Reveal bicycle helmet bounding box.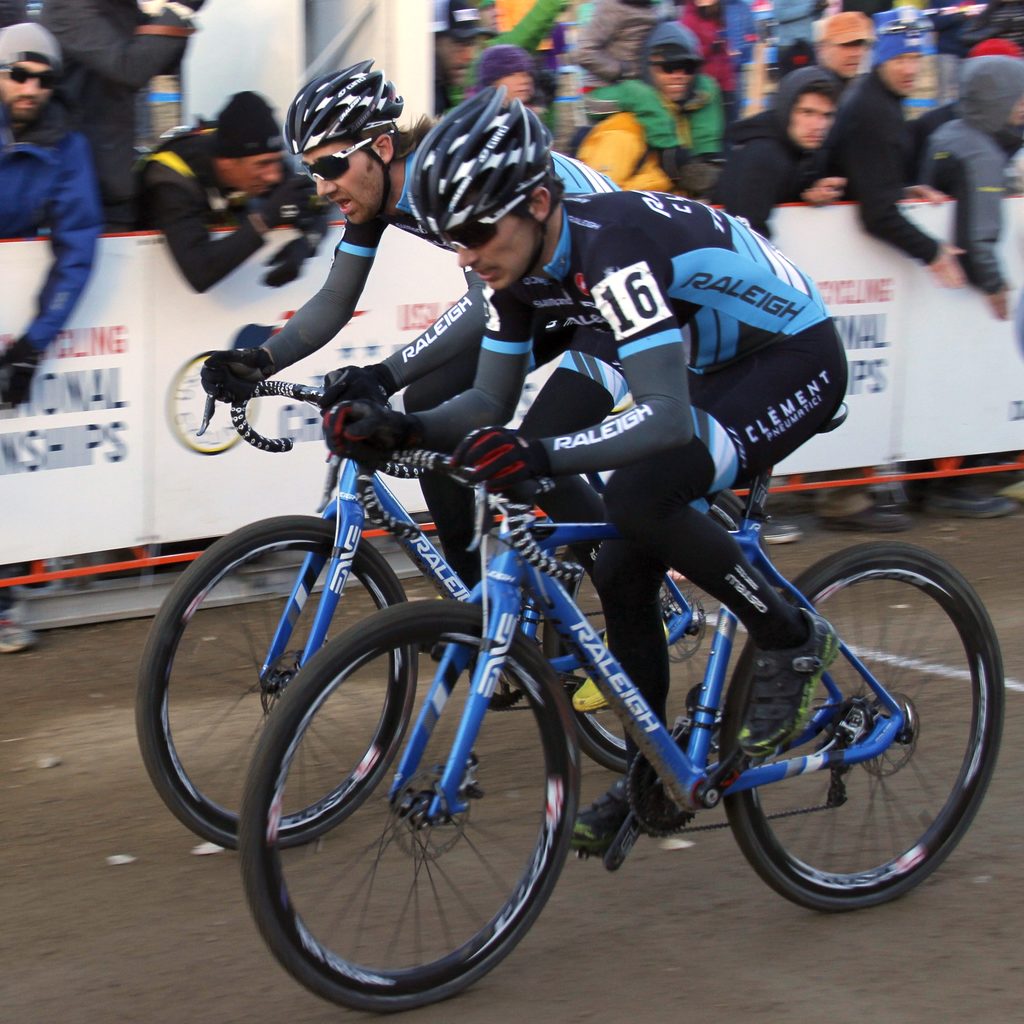
Revealed: [410,83,557,274].
